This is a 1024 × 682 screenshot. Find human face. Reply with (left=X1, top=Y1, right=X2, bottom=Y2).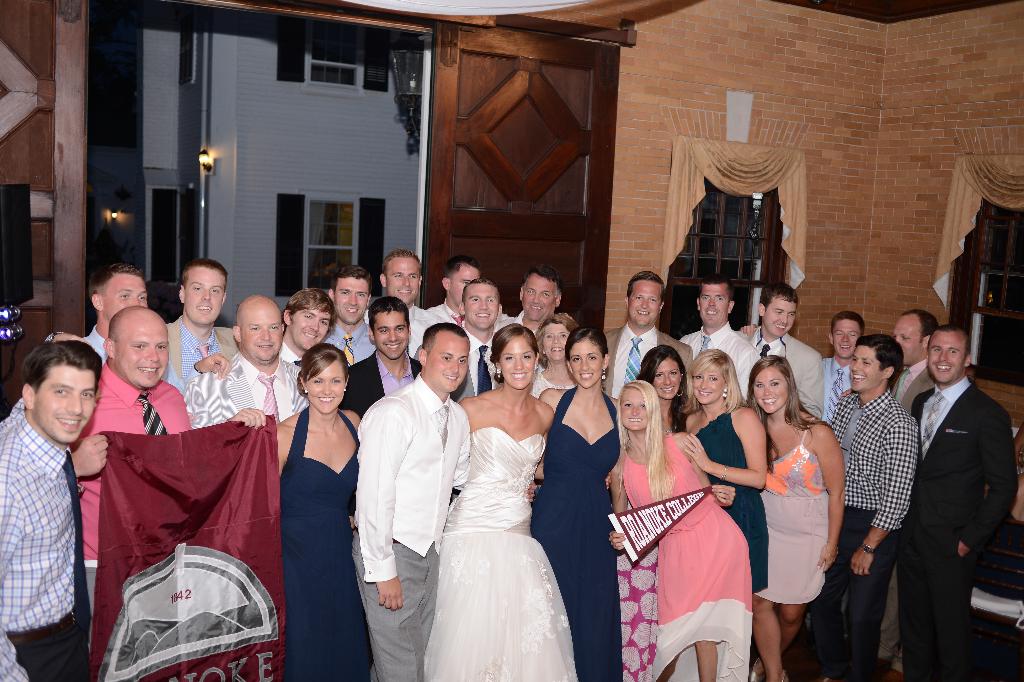
(left=632, top=278, right=662, bottom=329).
